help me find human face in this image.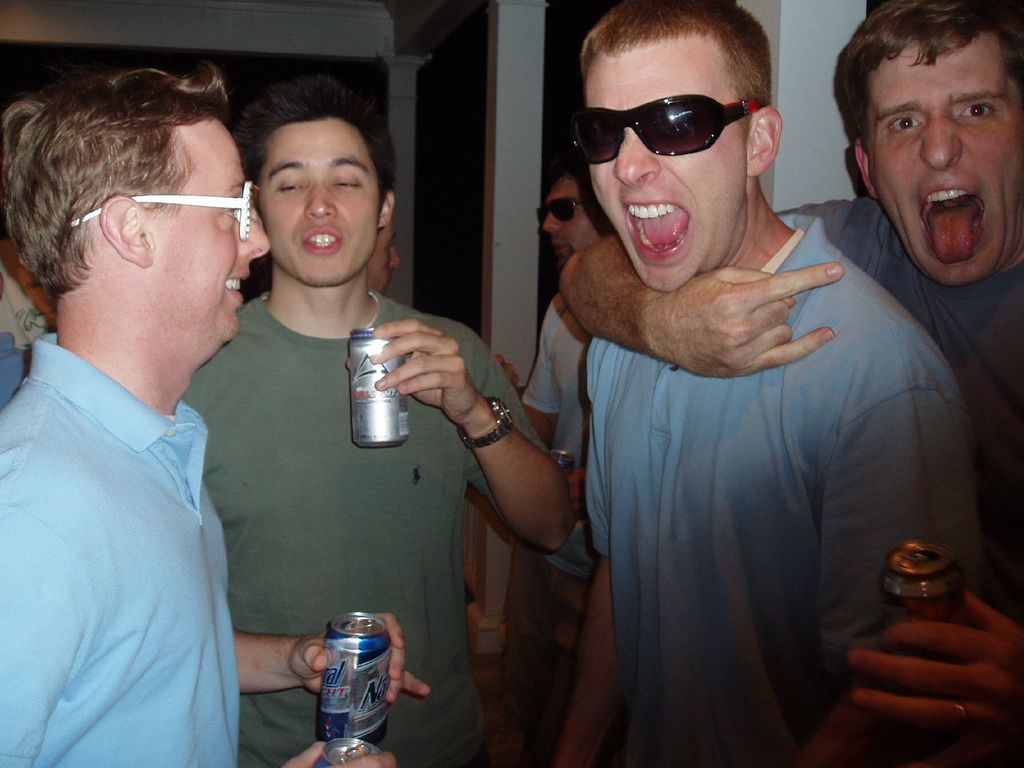
Found it: locate(256, 119, 382, 285).
